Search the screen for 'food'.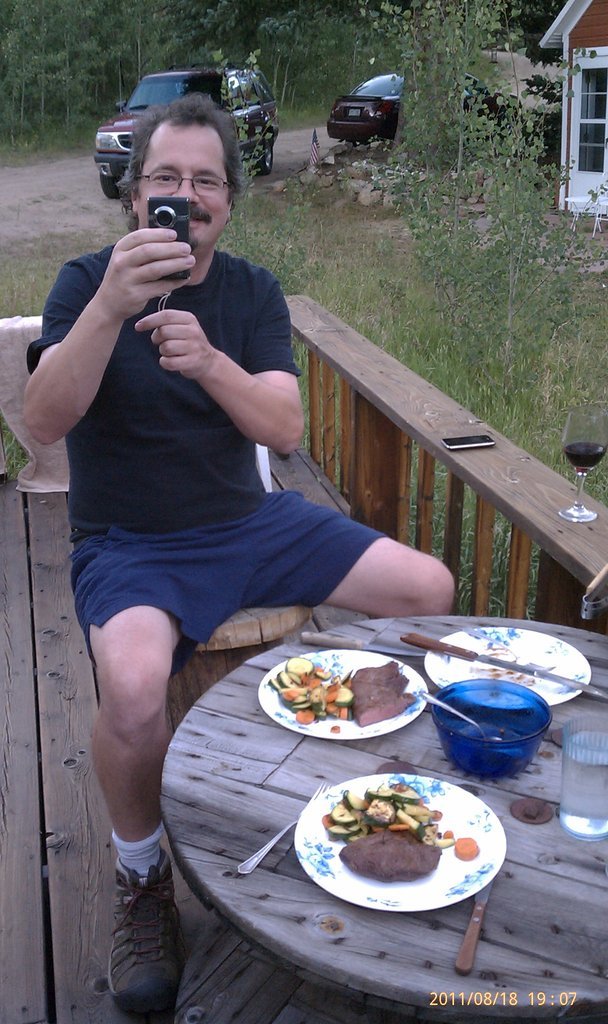
Found at bbox=[320, 777, 478, 882].
